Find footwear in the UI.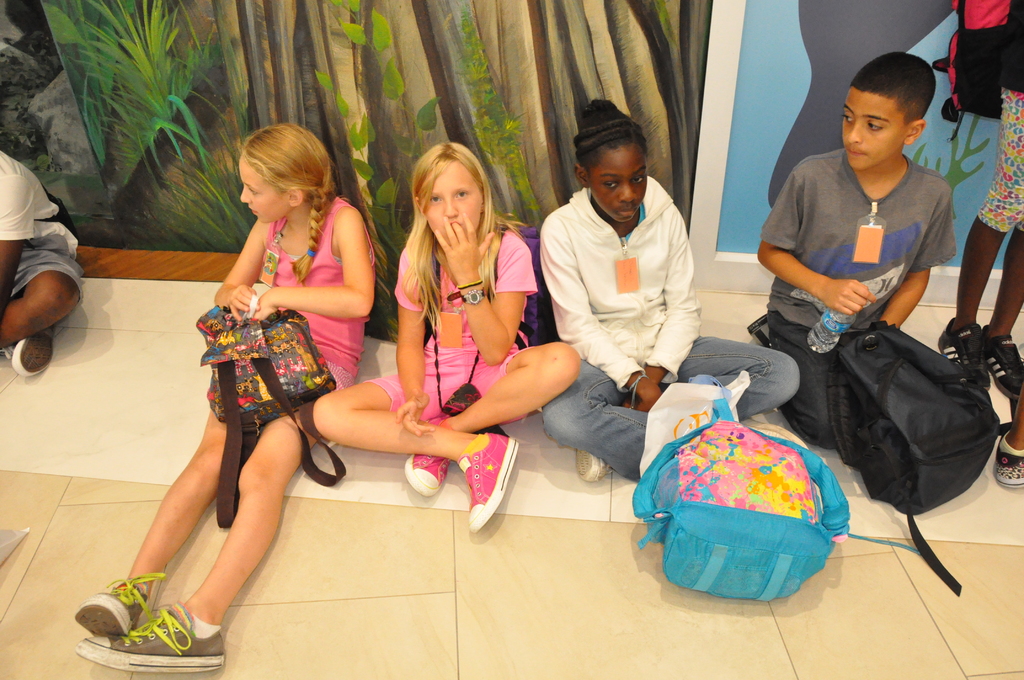
UI element at x1=458 y1=428 x2=518 y2=533.
